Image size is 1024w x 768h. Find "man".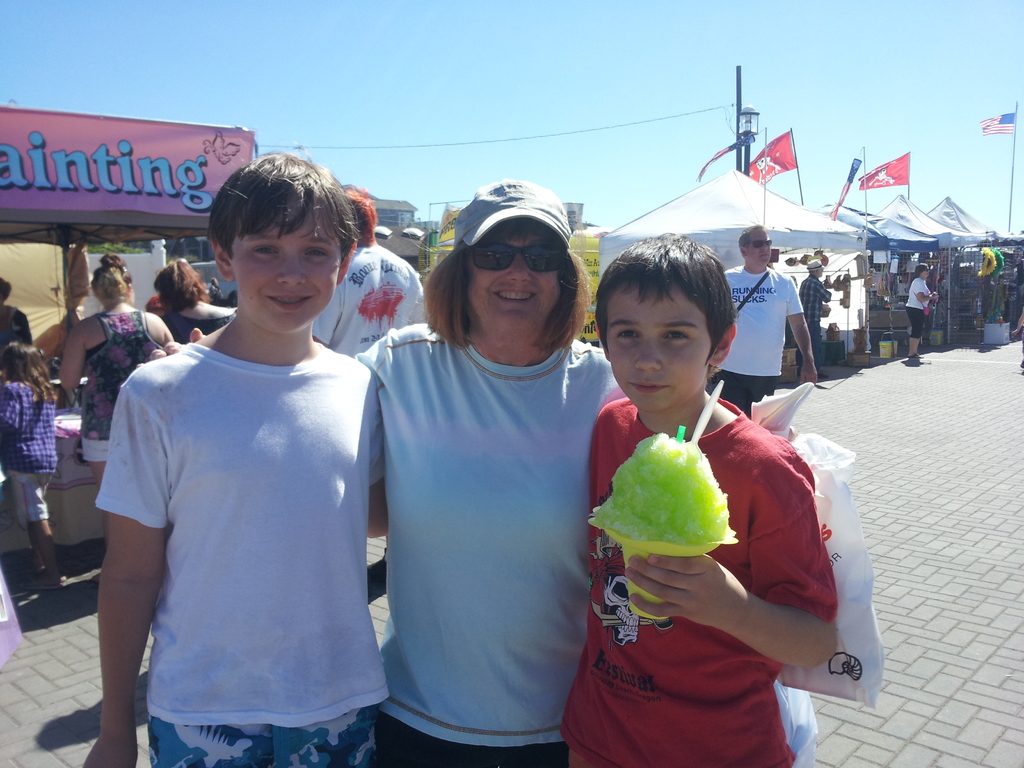
region(134, 175, 806, 767).
